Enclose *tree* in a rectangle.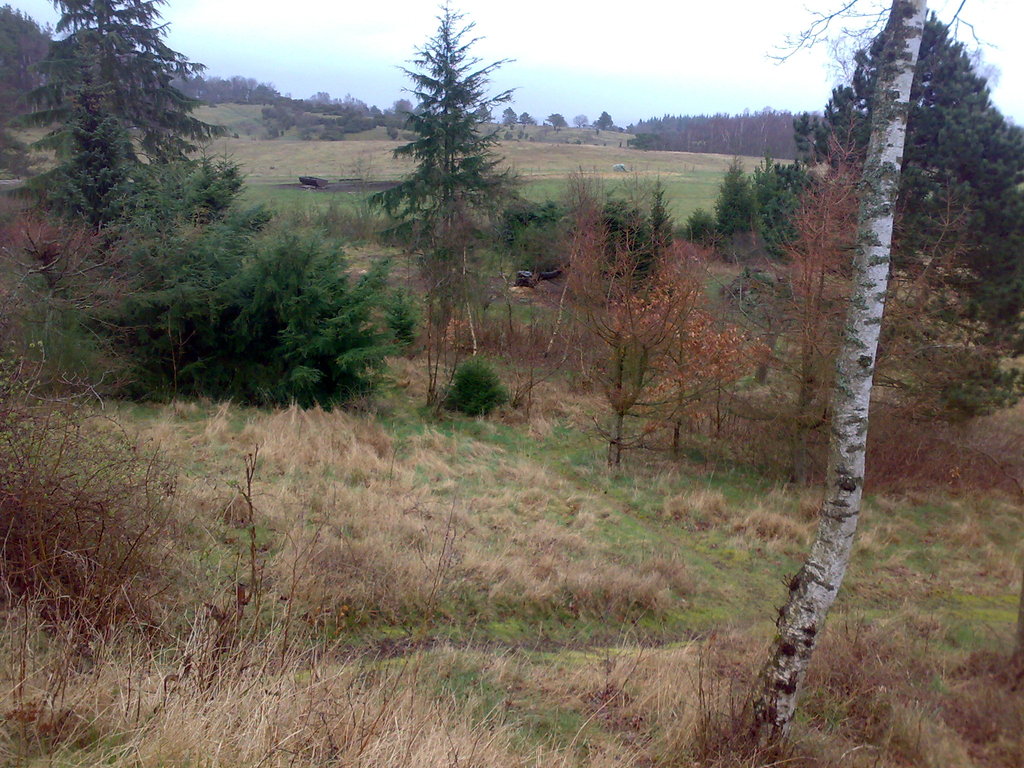
BBox(25, 1, 229, 281).
